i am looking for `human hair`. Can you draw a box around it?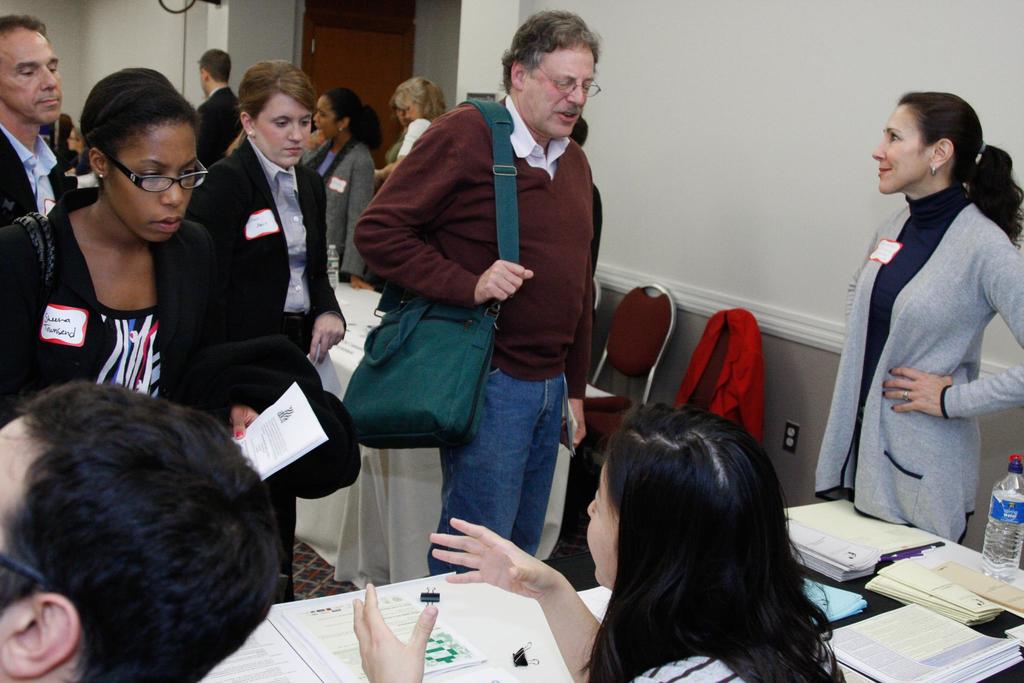
Sure, the bounding box is box=[325, 86, 383, 147].
